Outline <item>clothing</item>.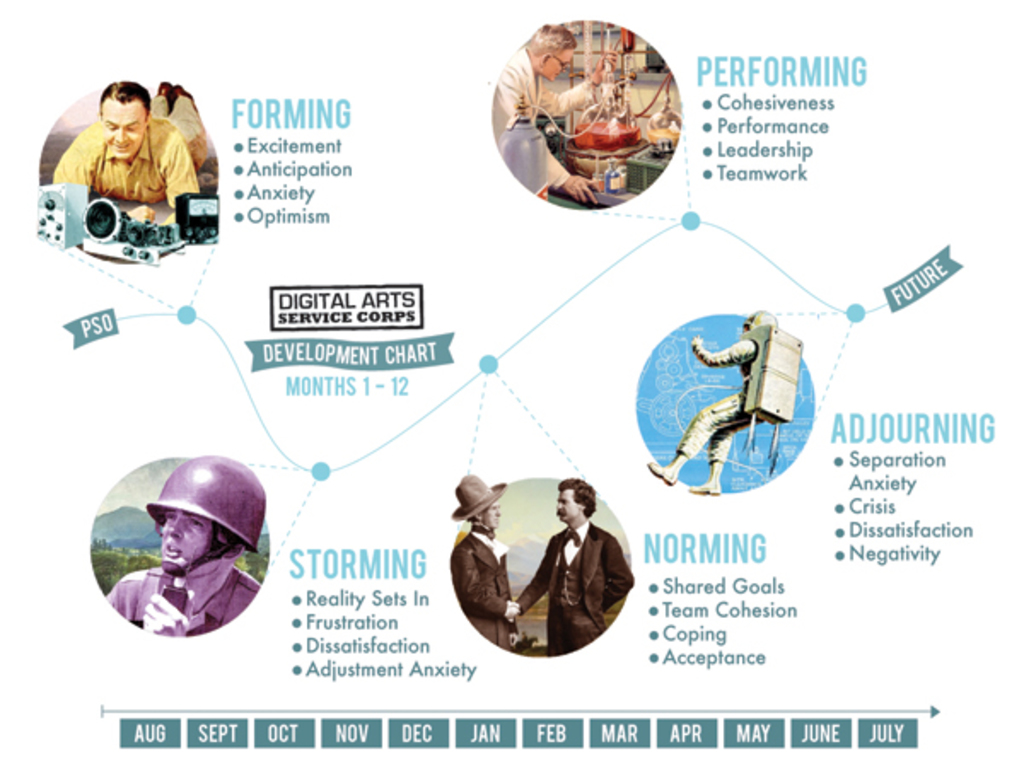
Outline: (left=676, top=334, right=768, bottom=464).
